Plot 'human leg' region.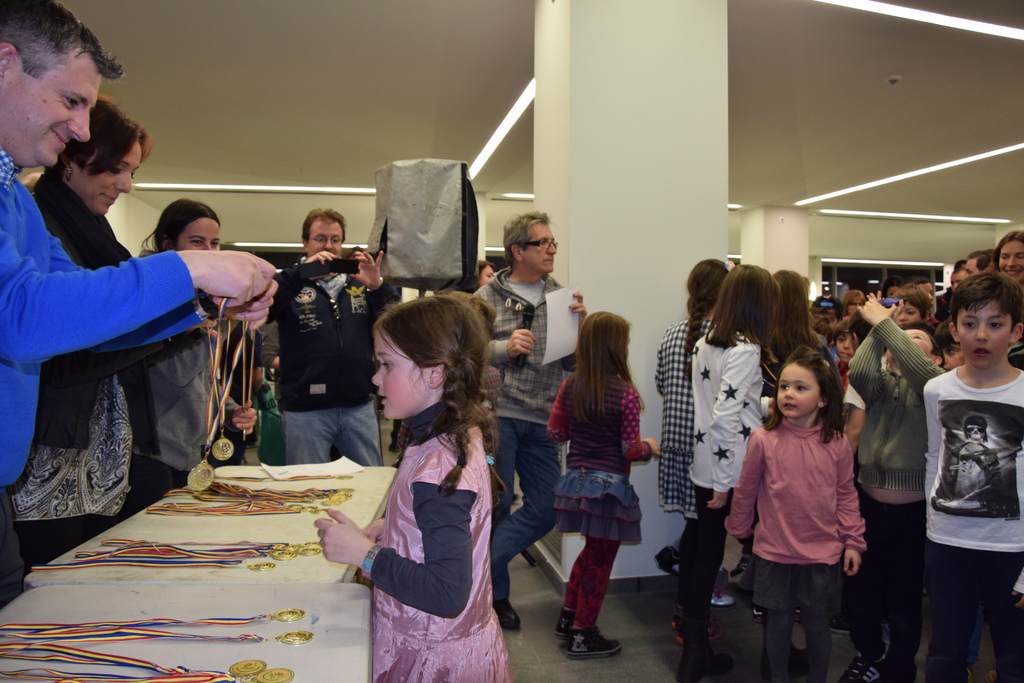
Plotted at {"x1": 744, "y1": 544, "x2": 796, "y2": 682}.
